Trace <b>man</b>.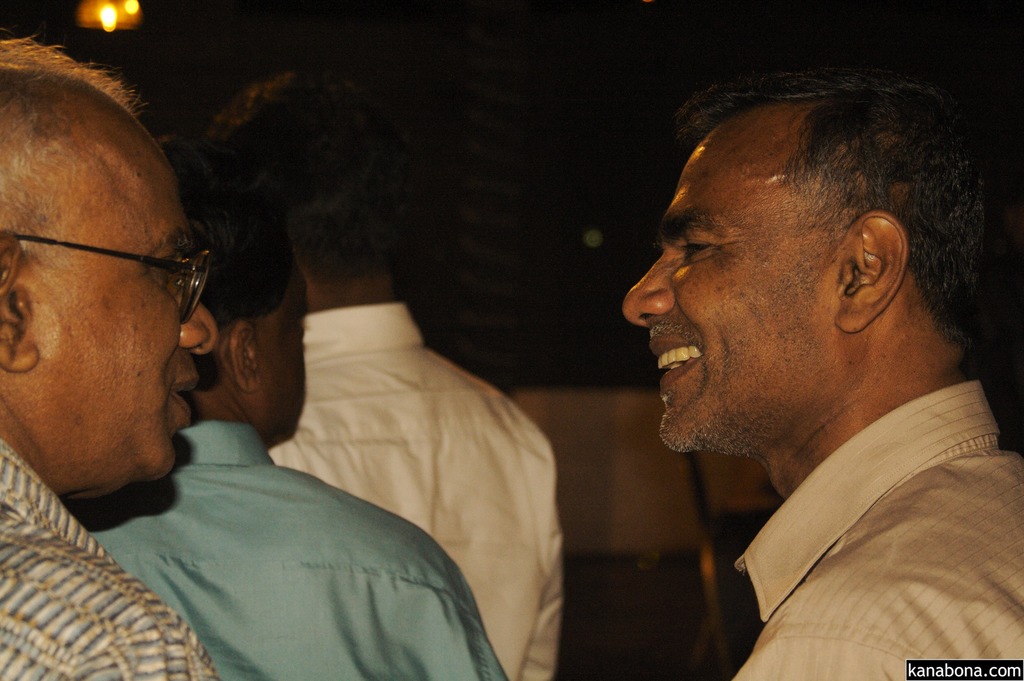
Traced to 0:33:219:680.
